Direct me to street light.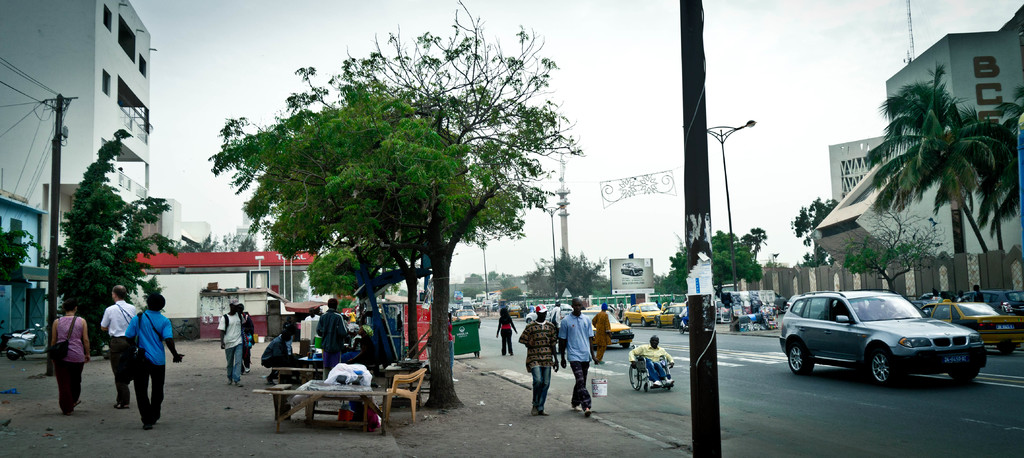
Direction: rect(708, 115, 758, 290).
